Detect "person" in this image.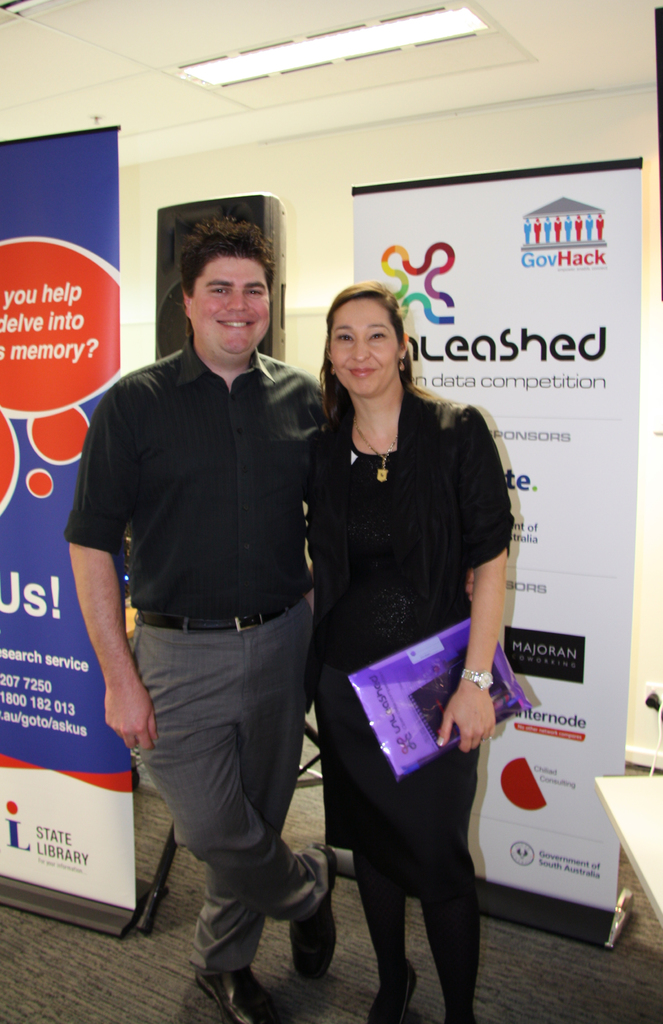
Detection: 283/243/525/982.
